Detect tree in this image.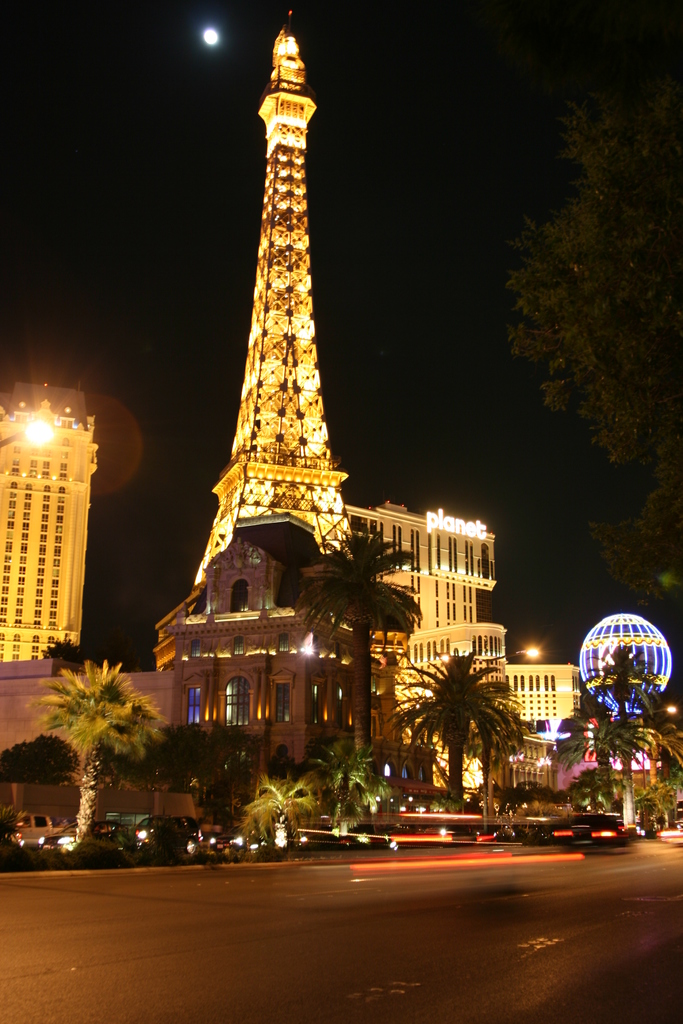
Detection: locate(480, 0, 682, 624).
